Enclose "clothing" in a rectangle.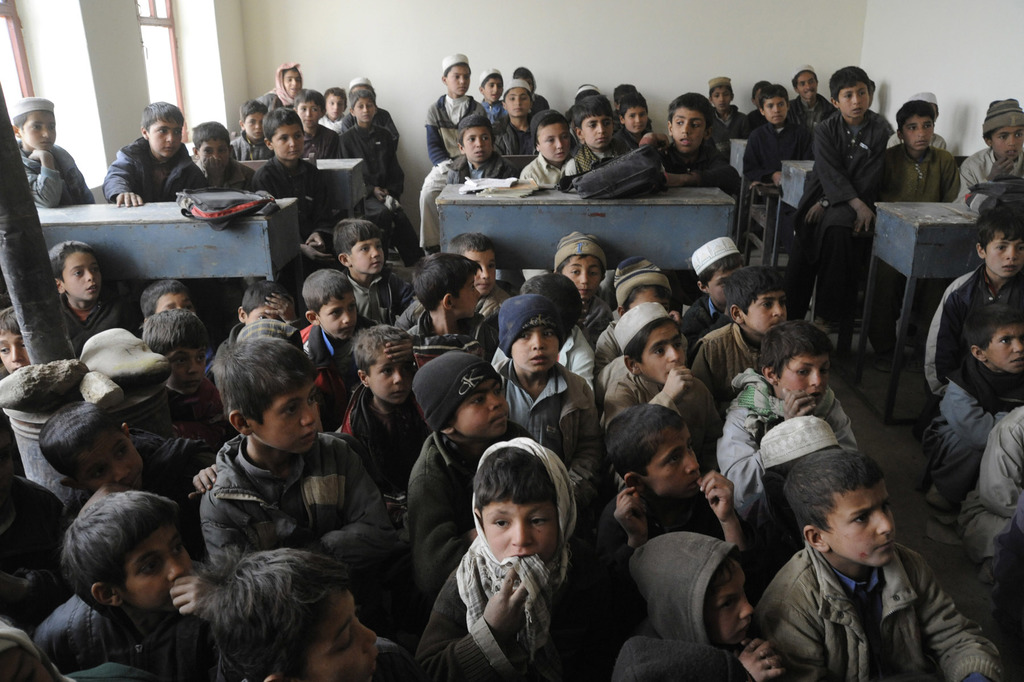
rect(350, 271, 415, 325).
